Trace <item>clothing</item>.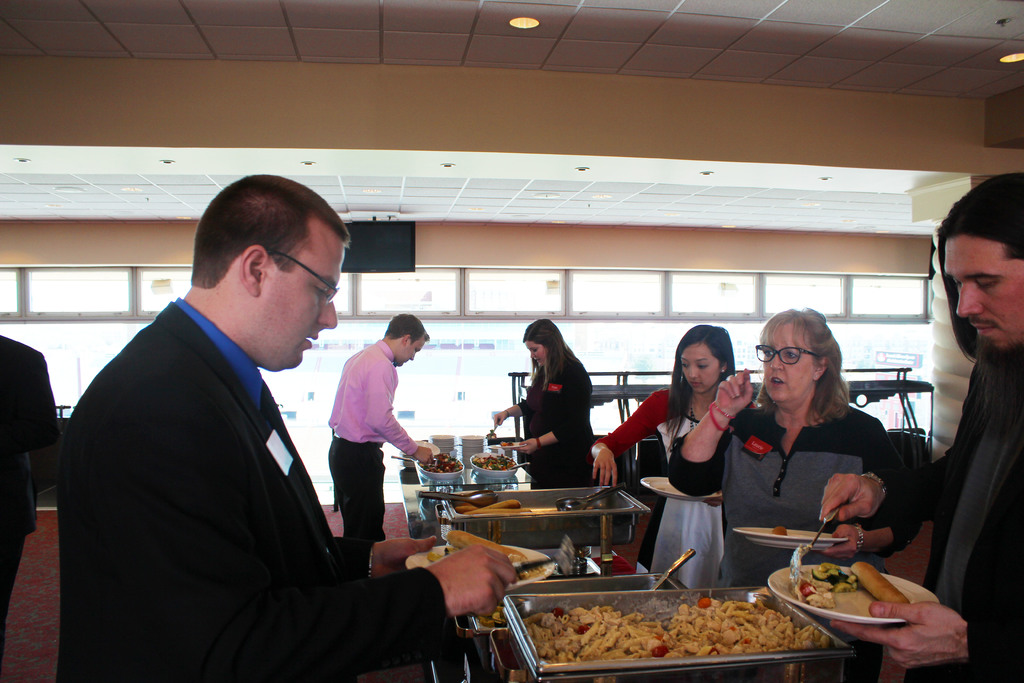
Traced to select_region(70, 265, 425, 682).
